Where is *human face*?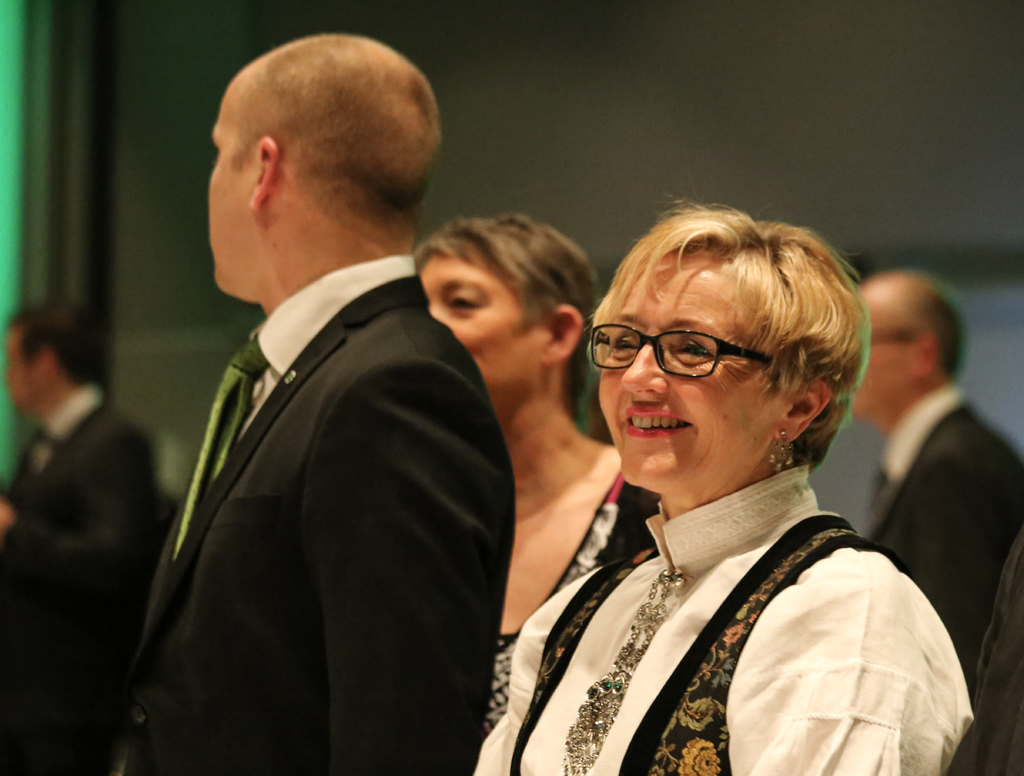
select_region(412, 249, 545, 389).
